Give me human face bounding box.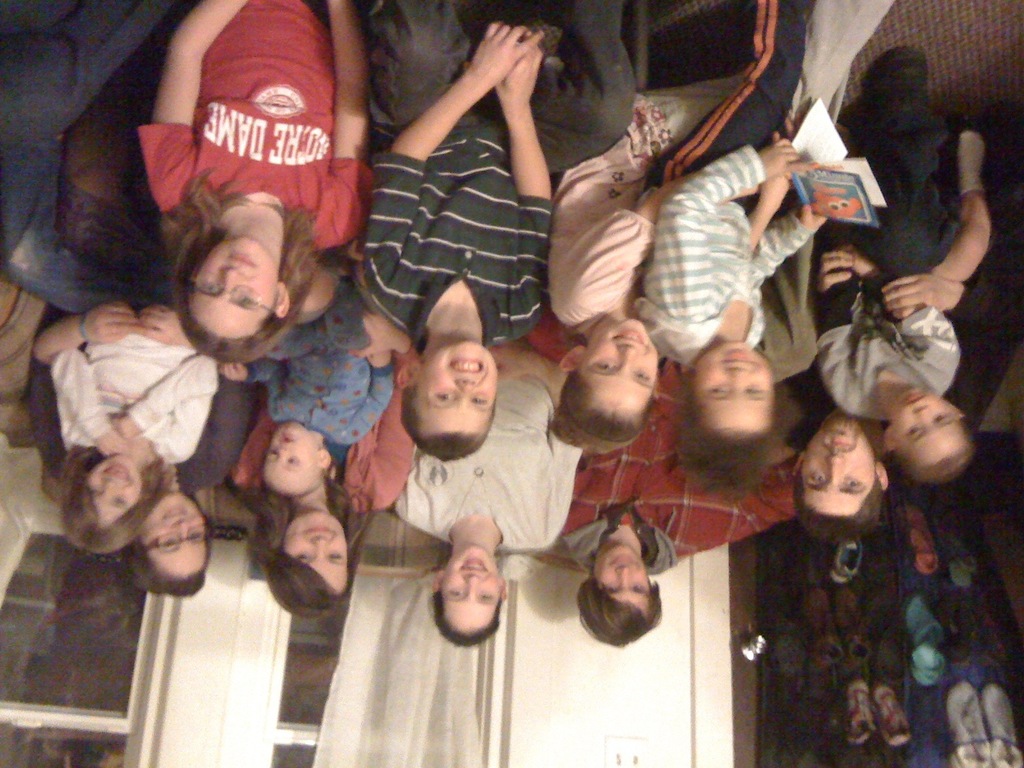
x1=802 y1=415 x2=881 y2=515.
